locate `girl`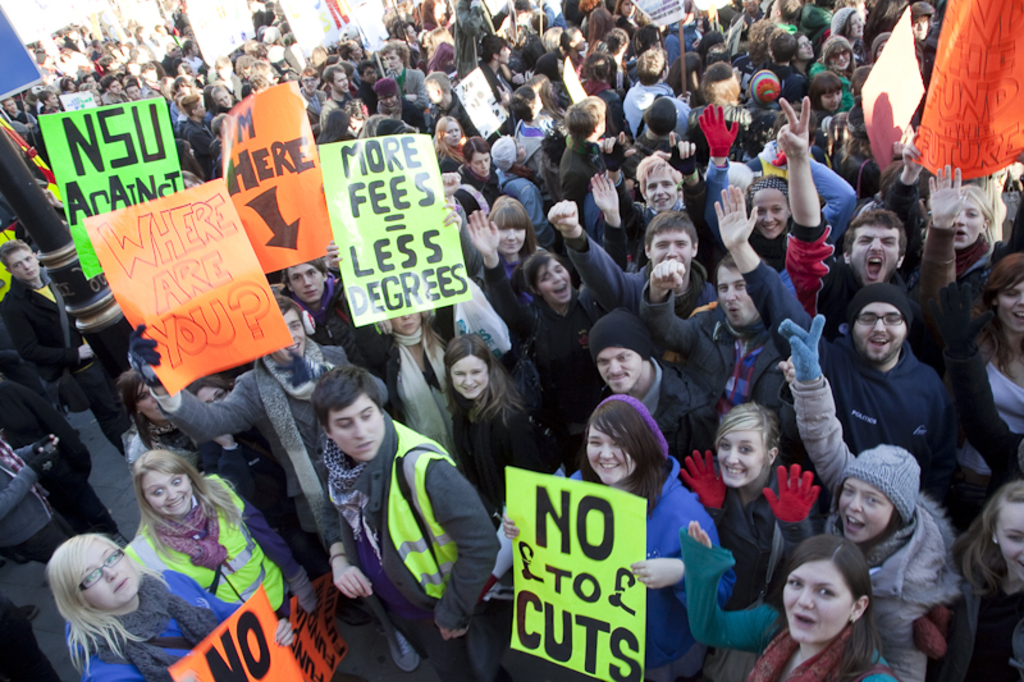
681:399:818:681
